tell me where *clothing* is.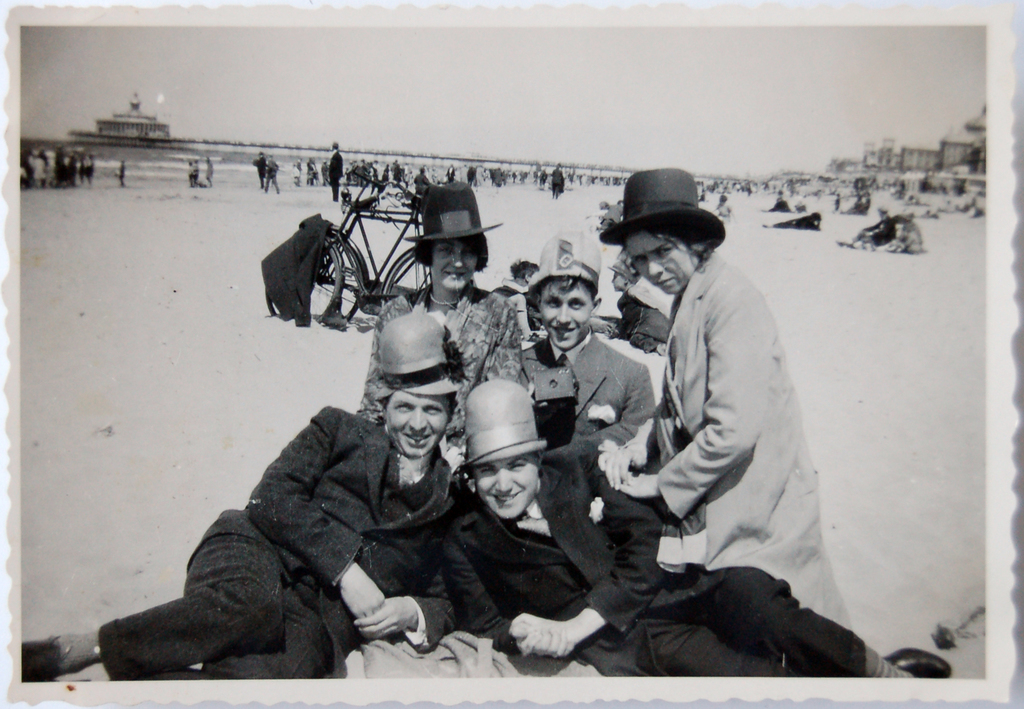
*clothing* is at {"x1": 326, "y1": 154, "x2": 342, "y2": 201}.
